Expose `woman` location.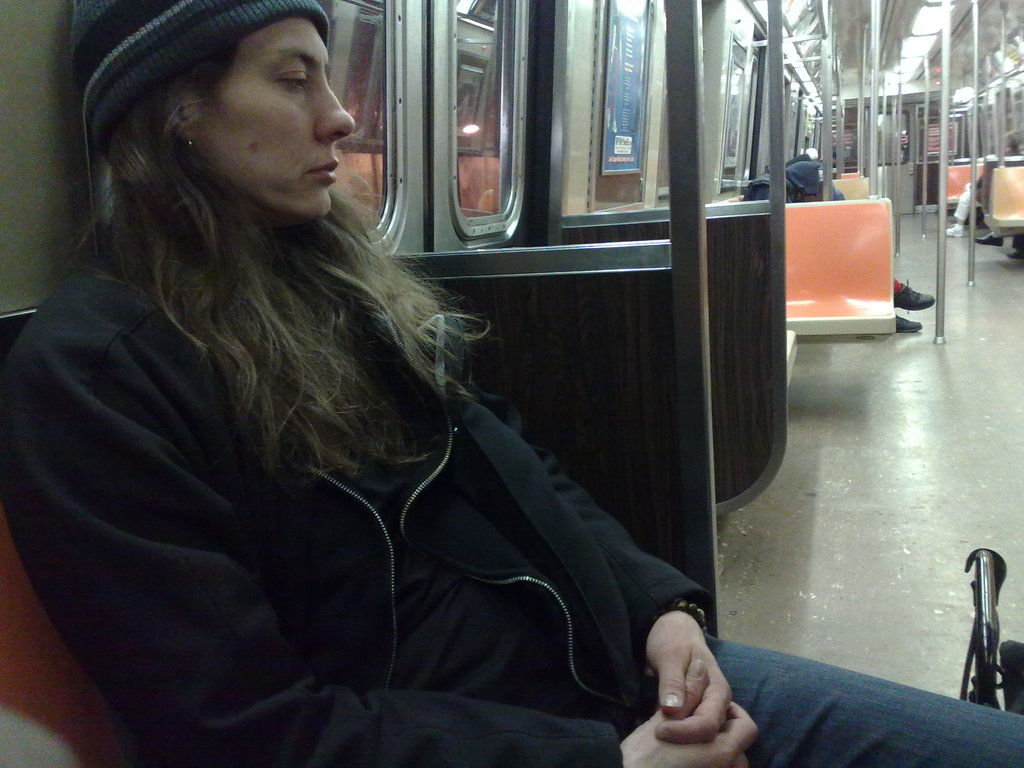
Exposed at [28, 8, 680, 753].
